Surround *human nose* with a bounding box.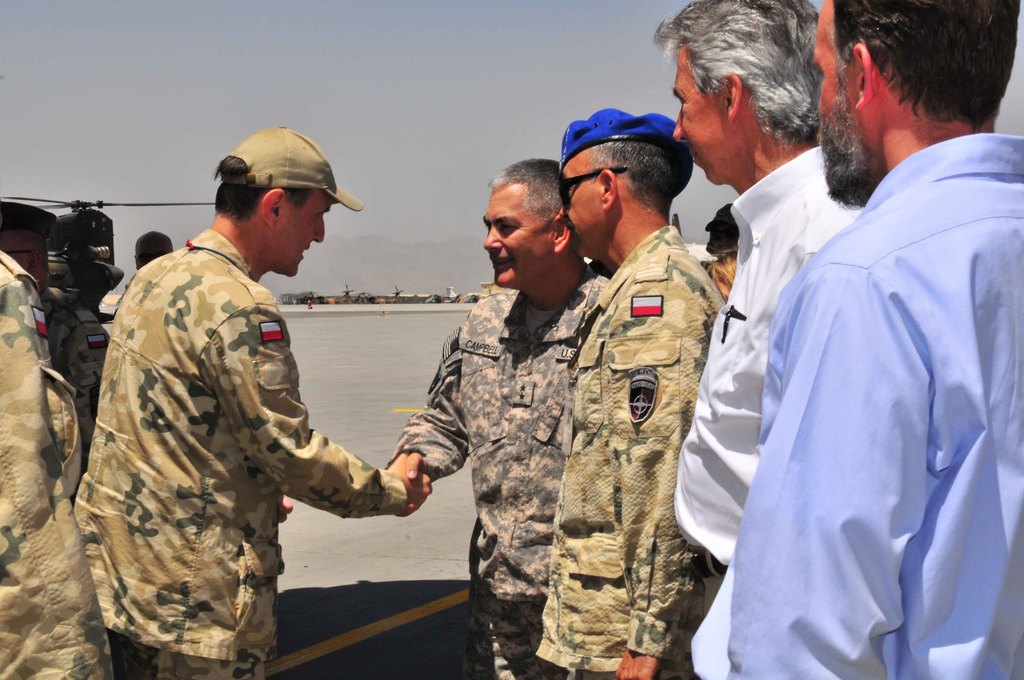
x1=560, y1=203, x2=566, y2=218.
